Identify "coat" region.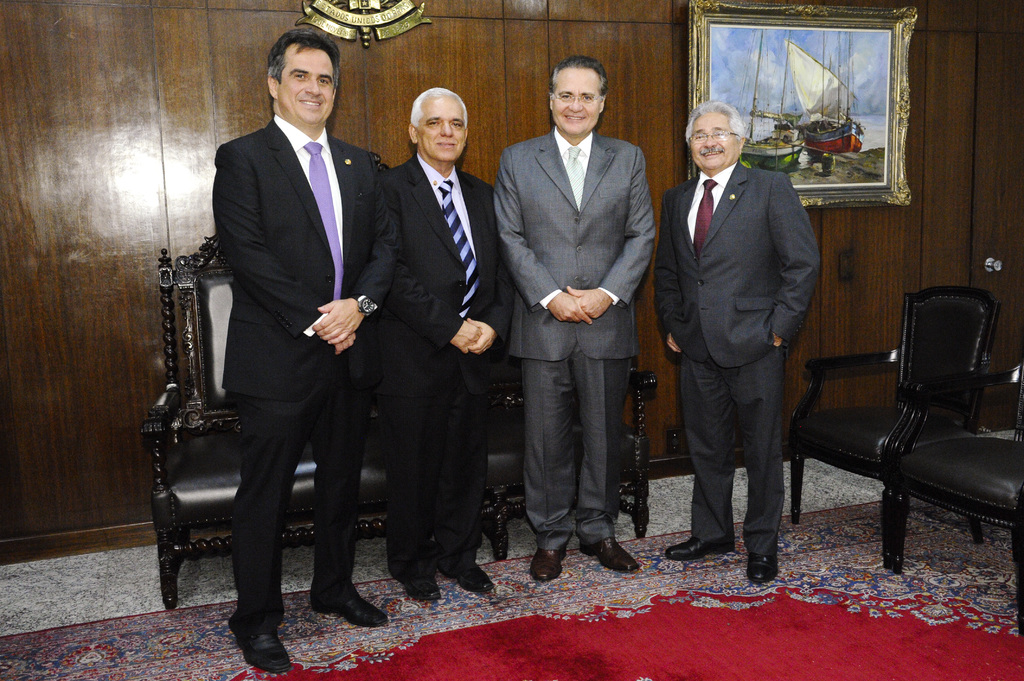
Region: pyautogui.locateOnScreen(497, 123, 655, 354).
